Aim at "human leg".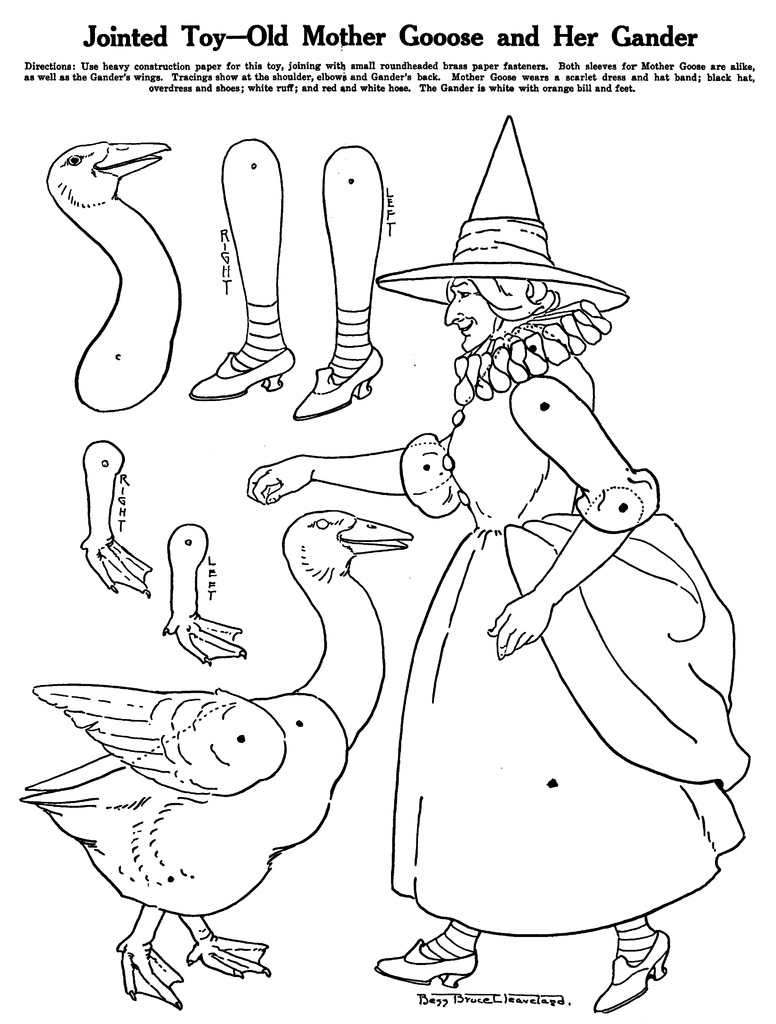
Aimed at left=526, top=518, right=671, bottom=1013.
